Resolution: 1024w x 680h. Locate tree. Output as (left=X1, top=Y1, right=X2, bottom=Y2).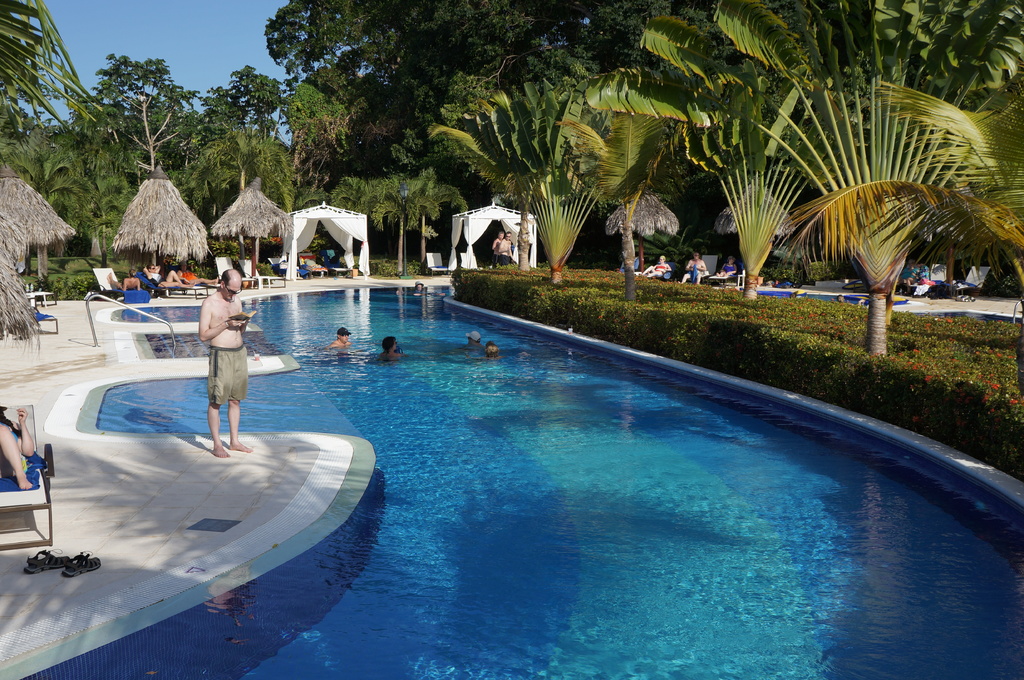
(left=721, top=0, right=1023, bottom=352).
